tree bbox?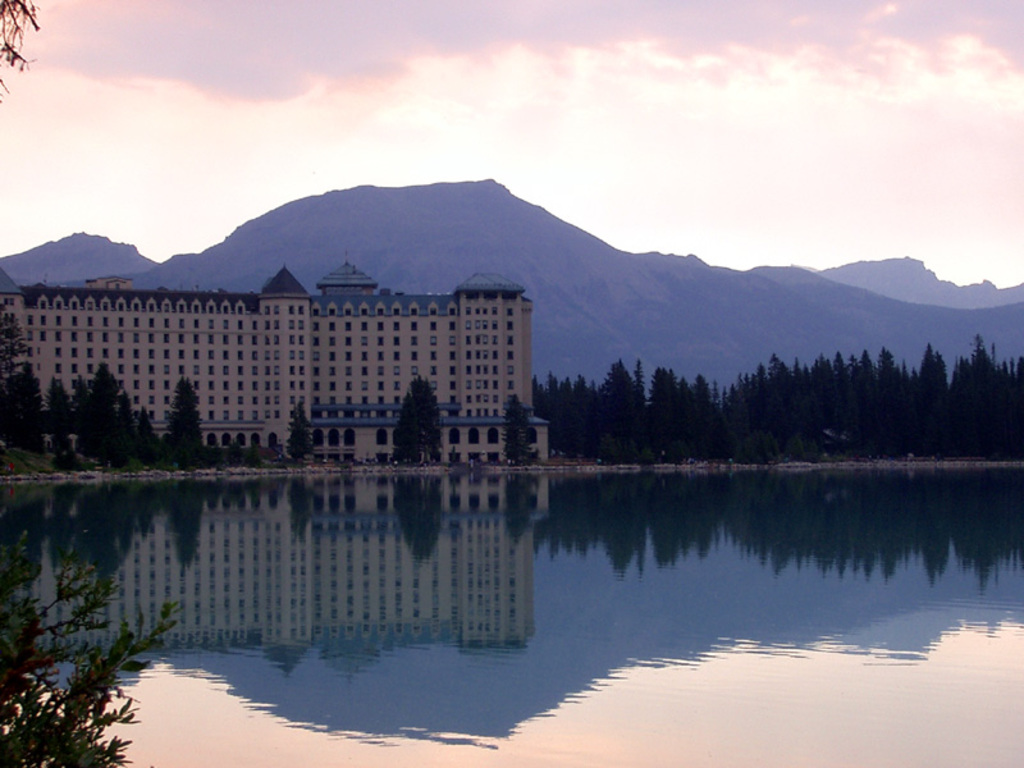
<bbox>394, 367, 444, 466</bbox>
